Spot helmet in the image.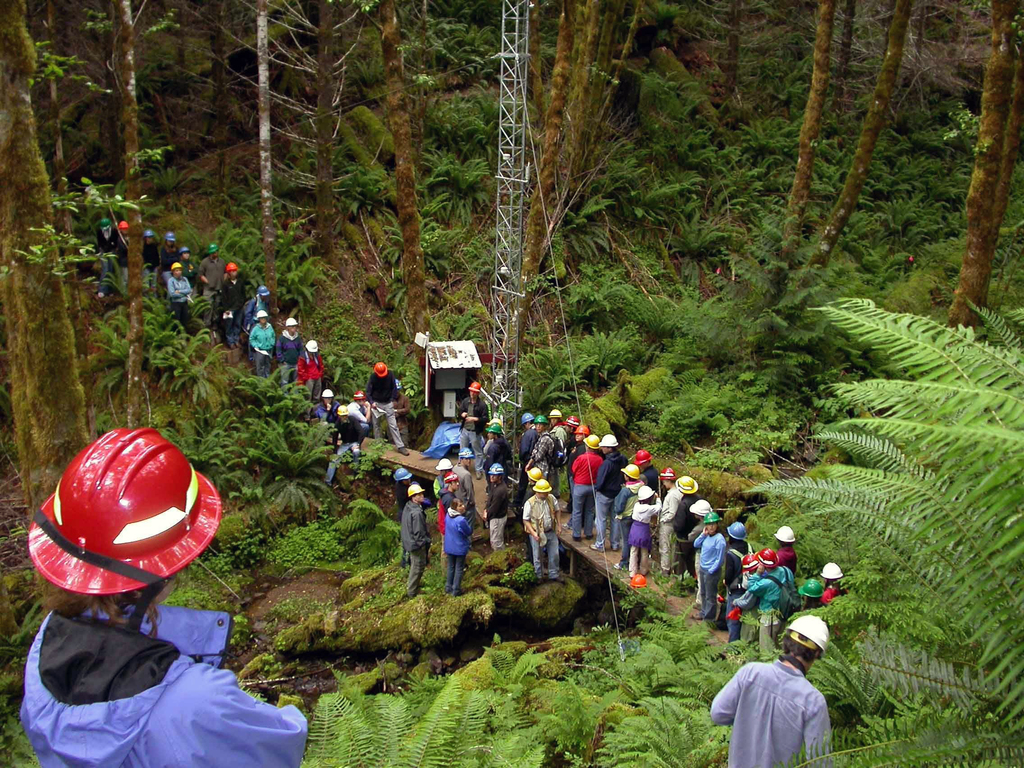
helmet found at <region>374, 362, 389, 379</region>.
